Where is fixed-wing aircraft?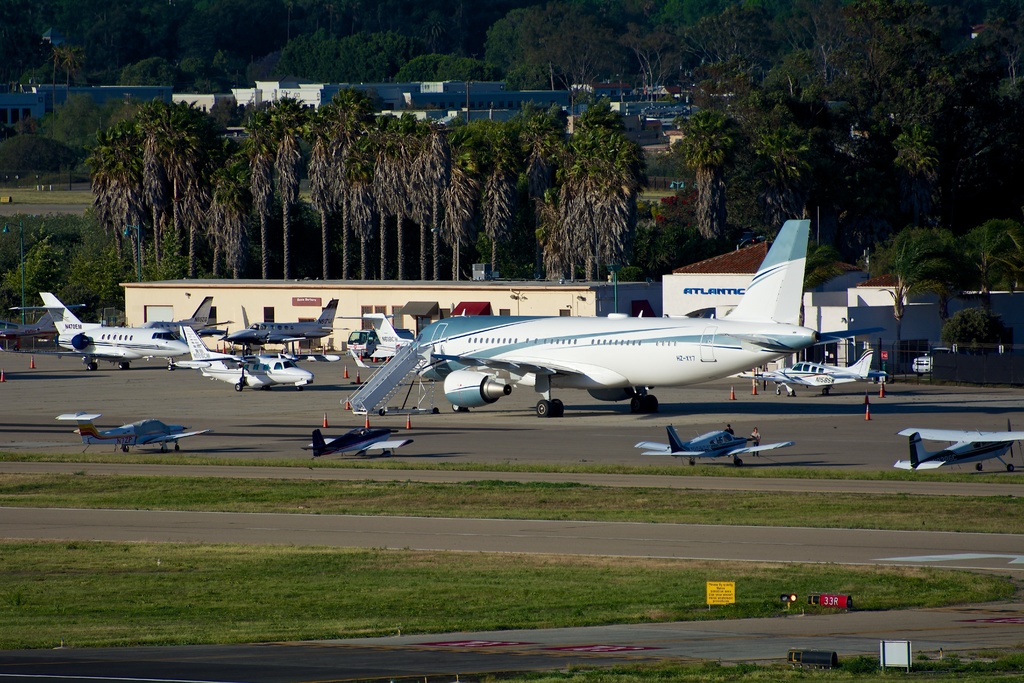
<bbox>356, 310, 409, 363</bbox>.
